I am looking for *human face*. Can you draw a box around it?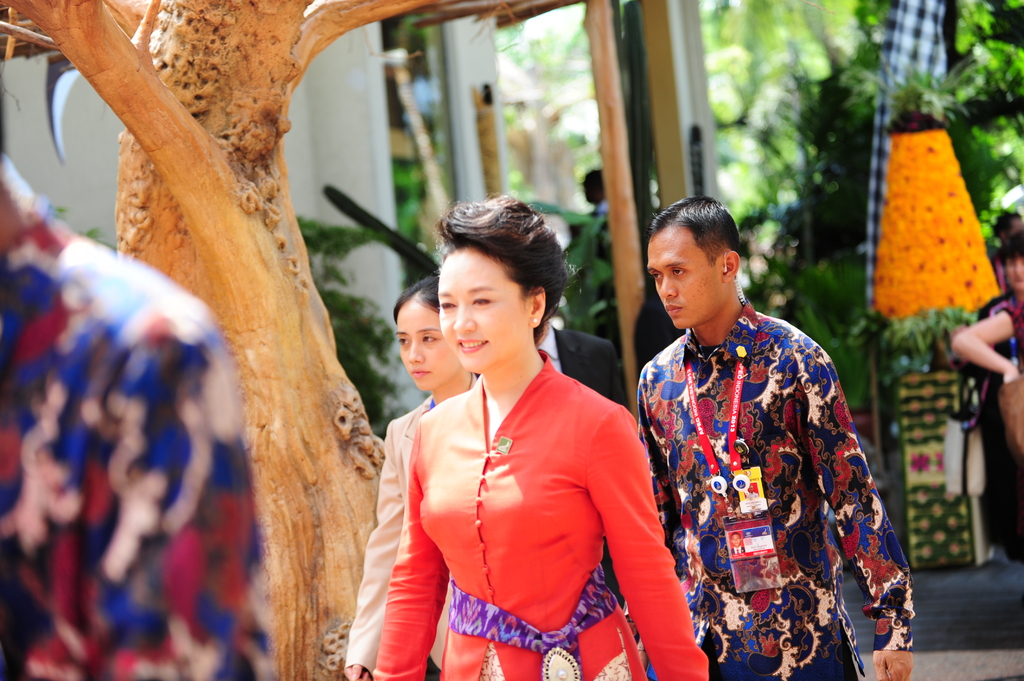
Sure, the bounding box is rect(650, 225, 724, 323).
